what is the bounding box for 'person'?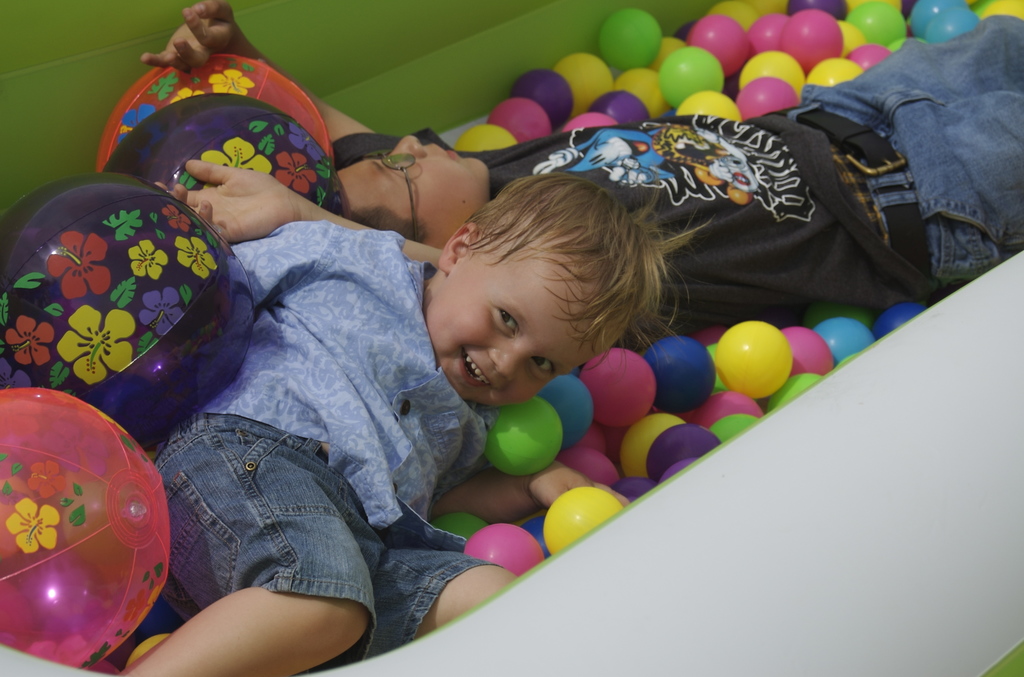
box(154, 0, 1023, 325).
